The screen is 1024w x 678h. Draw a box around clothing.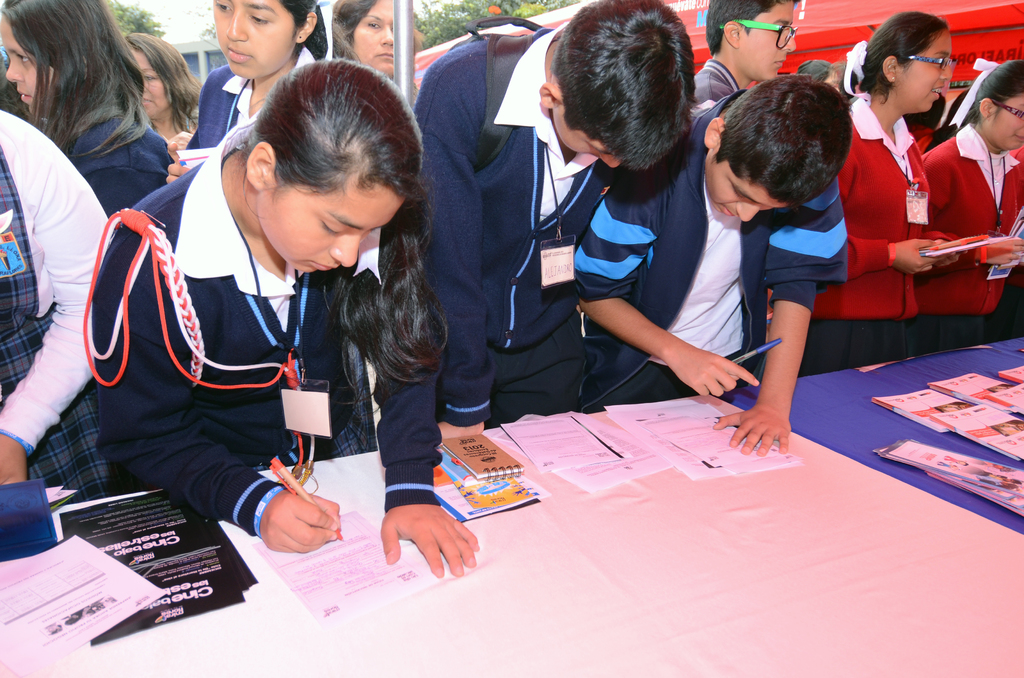
pyautogui.locateOnScreen(695, 50, 742, 108).
